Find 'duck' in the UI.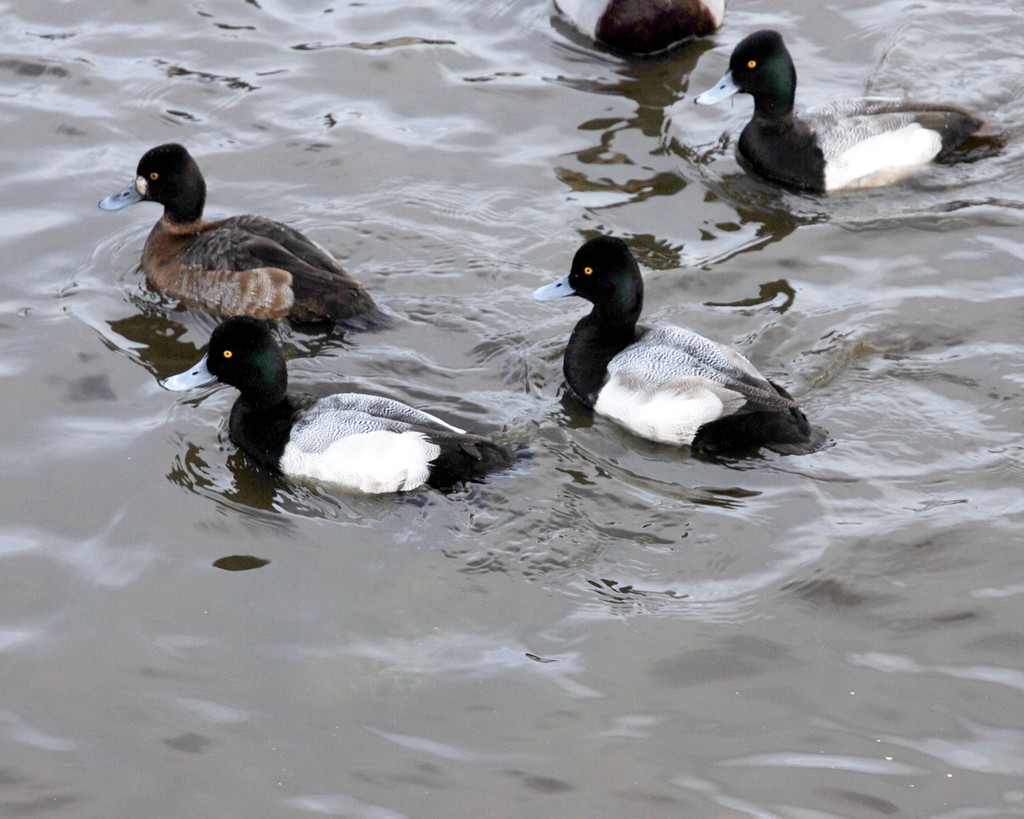
UI element at {"x1": 548, "y1": 220, "x2": 829, "y2": 462}.
